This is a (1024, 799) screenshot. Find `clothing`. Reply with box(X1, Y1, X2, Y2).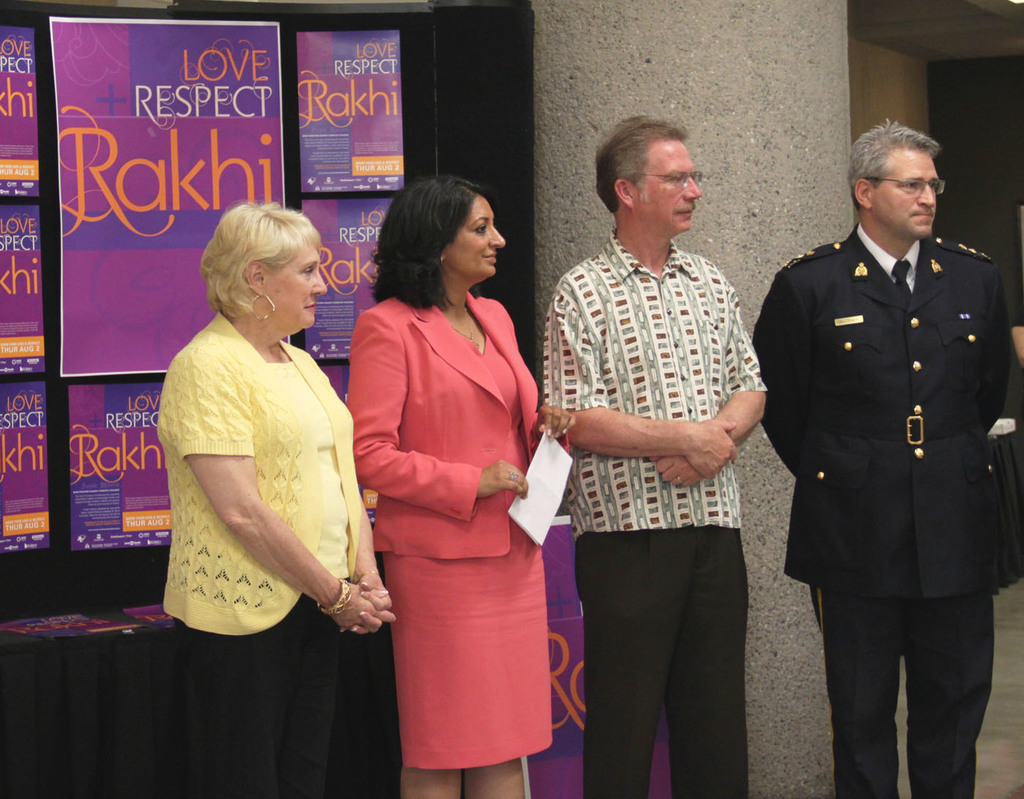
box(345, 295, 538, 557).
